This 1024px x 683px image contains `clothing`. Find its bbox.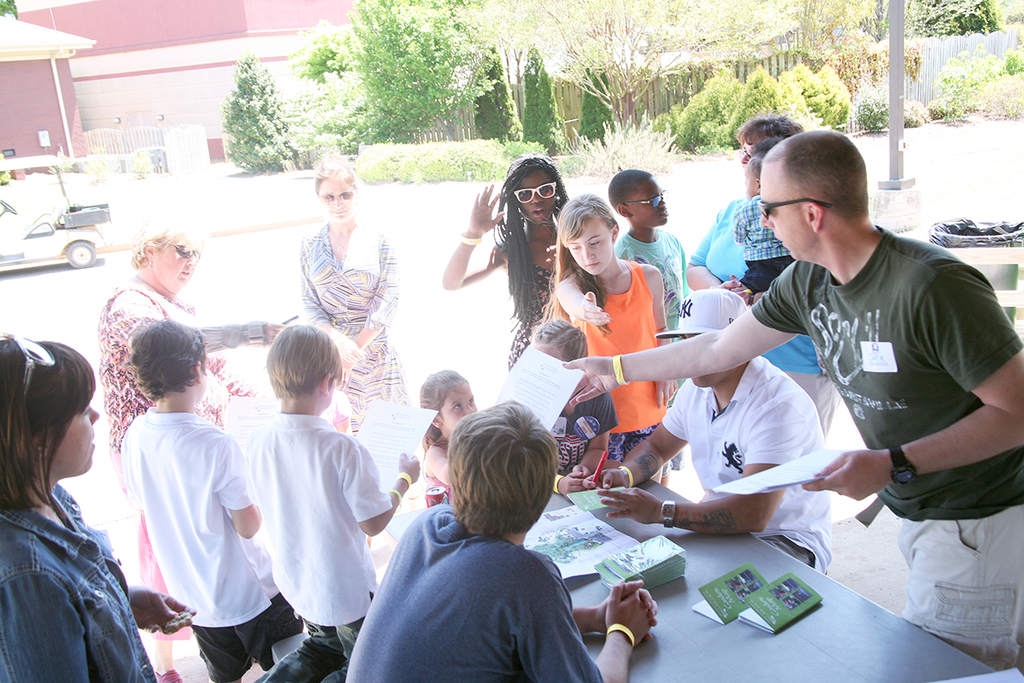
422:436:464:506.
